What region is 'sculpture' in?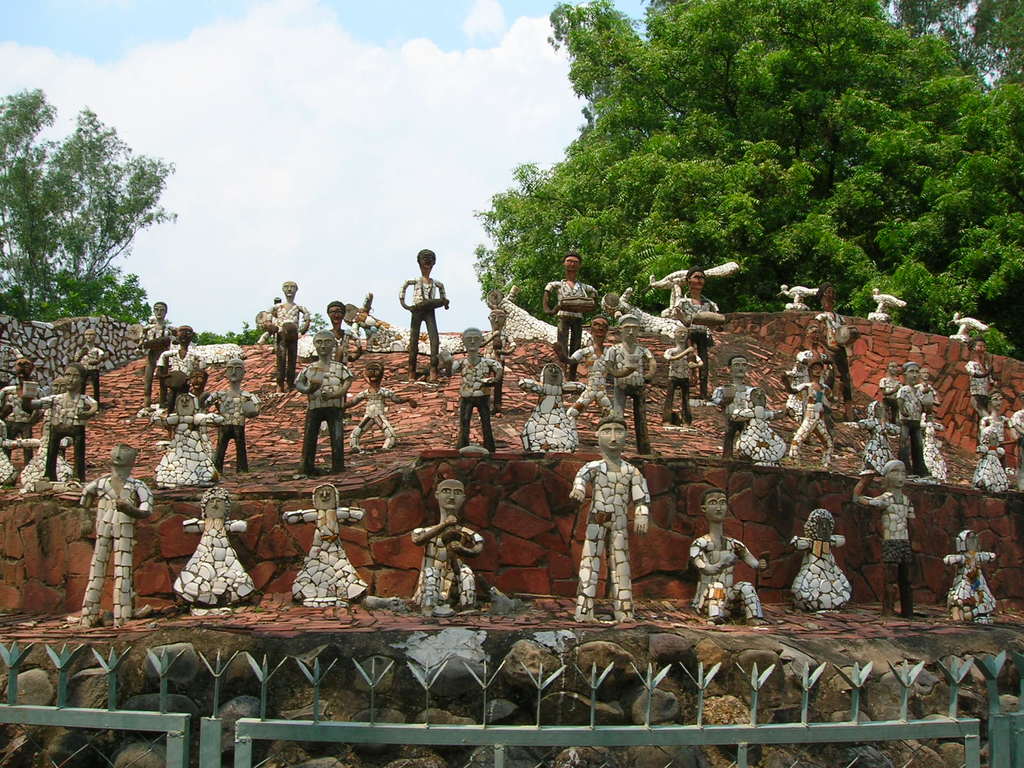
bbox(150, 395, 227, 487).
